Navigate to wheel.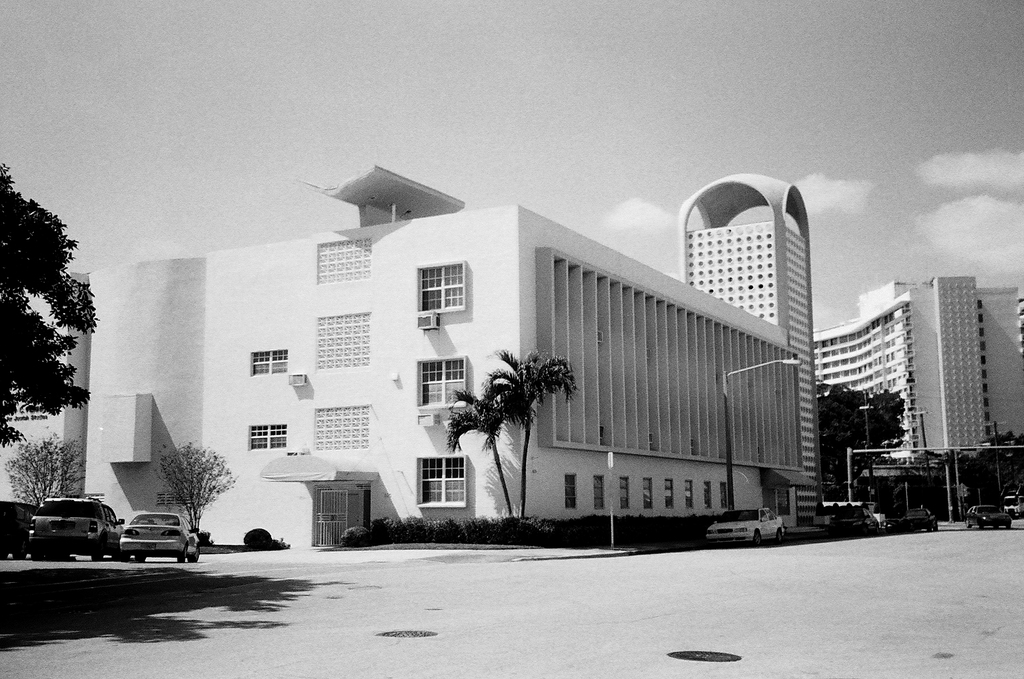
Navigation target: {"left": 963, "top": 517, "right": 968, "bottom": 529}.
